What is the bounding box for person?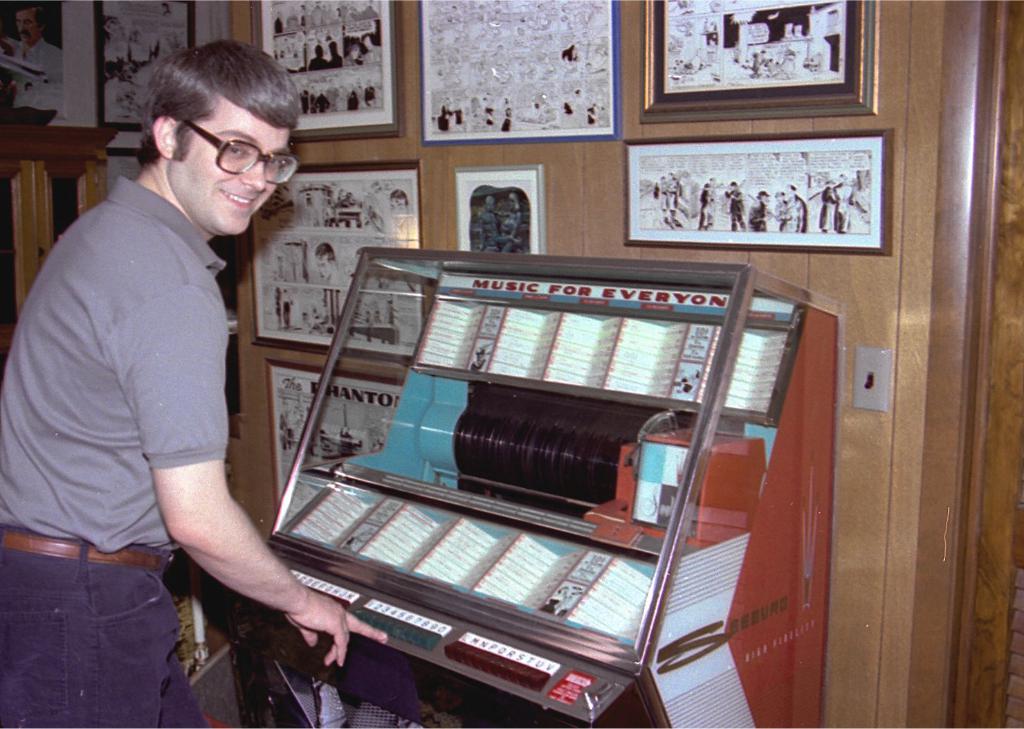
(745, 187, 770, 234).
